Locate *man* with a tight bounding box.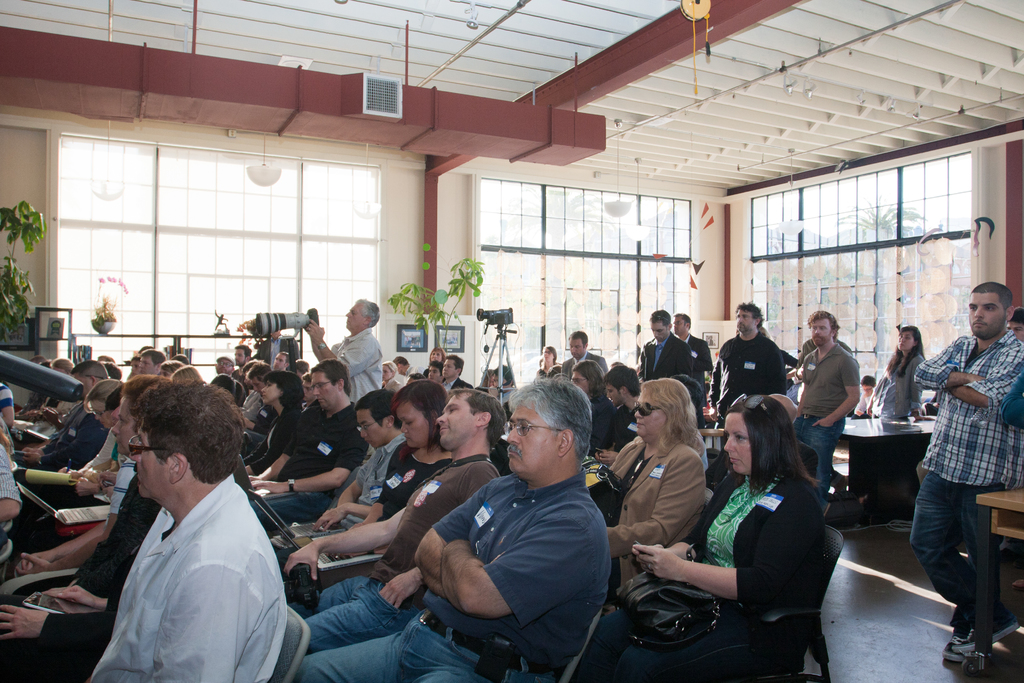
region(556, 328, 607, 377).
